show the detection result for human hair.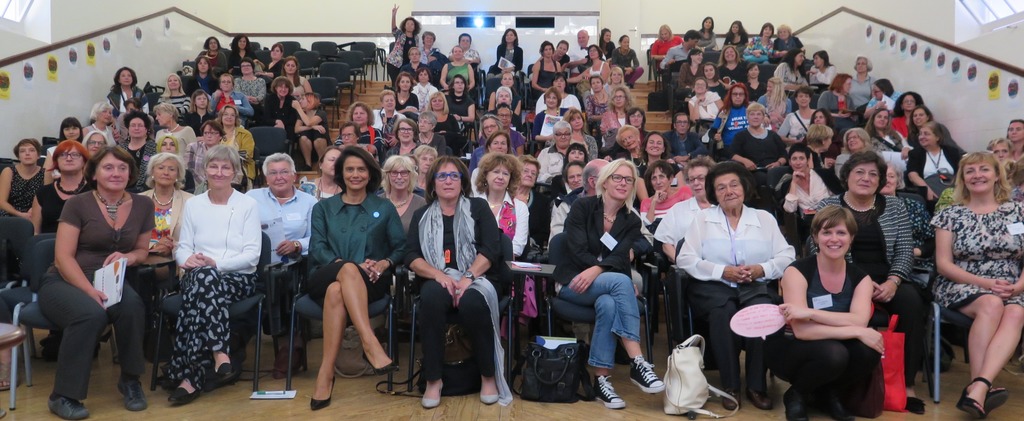
l=601, t=28, r=611, b=42.
